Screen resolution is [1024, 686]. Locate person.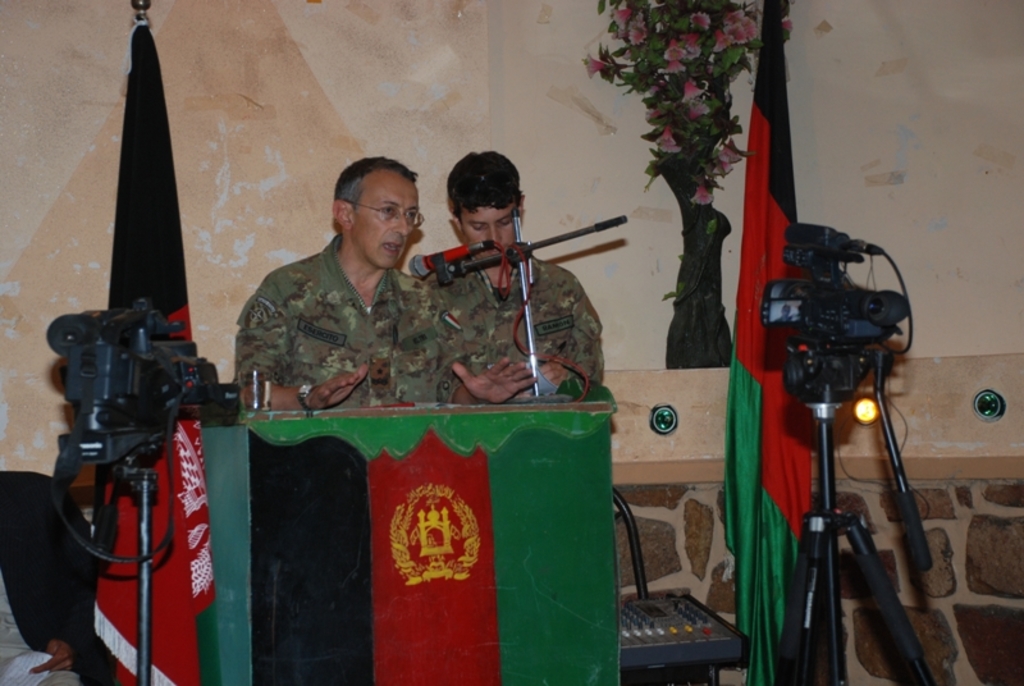
locate(236, 155, 536, 411).
